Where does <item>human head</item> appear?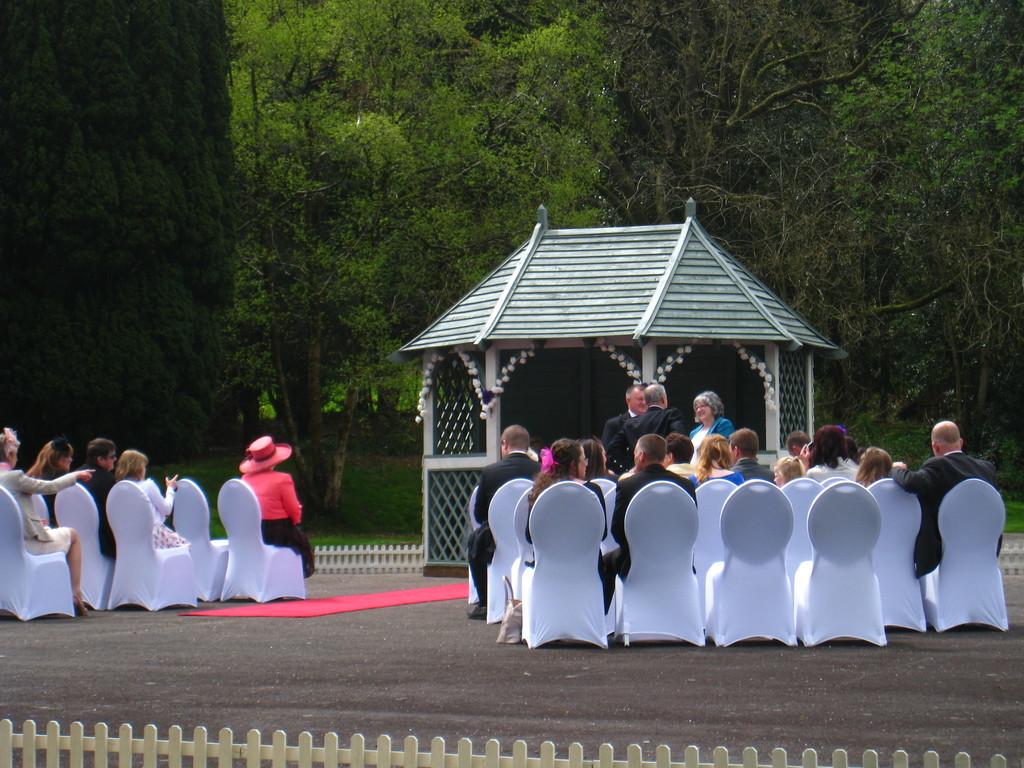
Appears at 35:437:75:470.
